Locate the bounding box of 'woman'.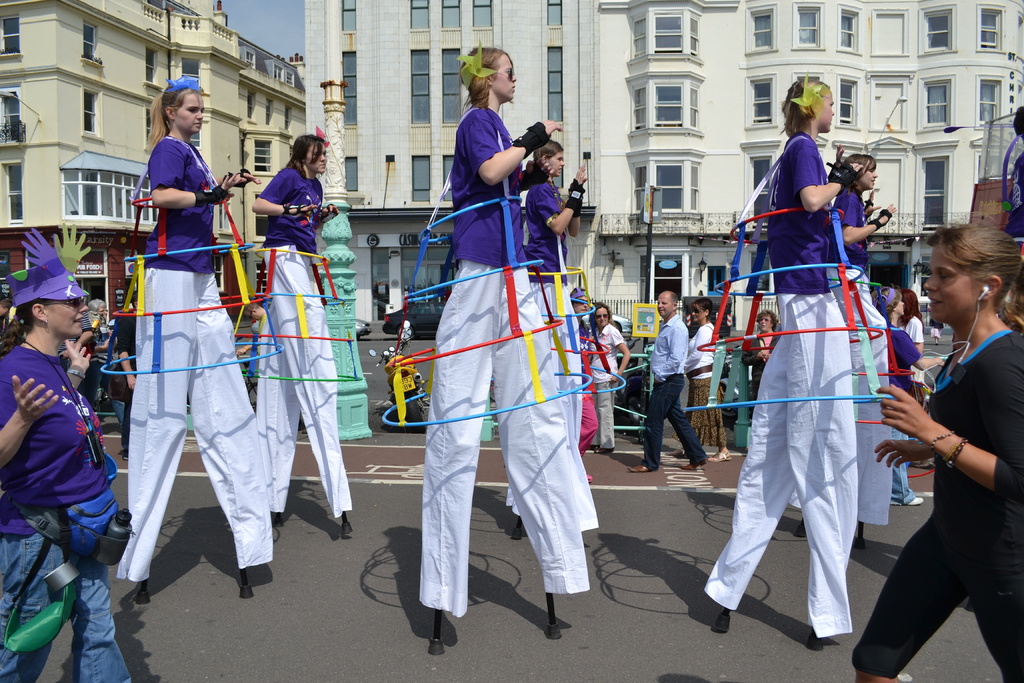
Bounding box: {"x1": 682, "y1": 303, "x2": 735, "y2": 462}.
